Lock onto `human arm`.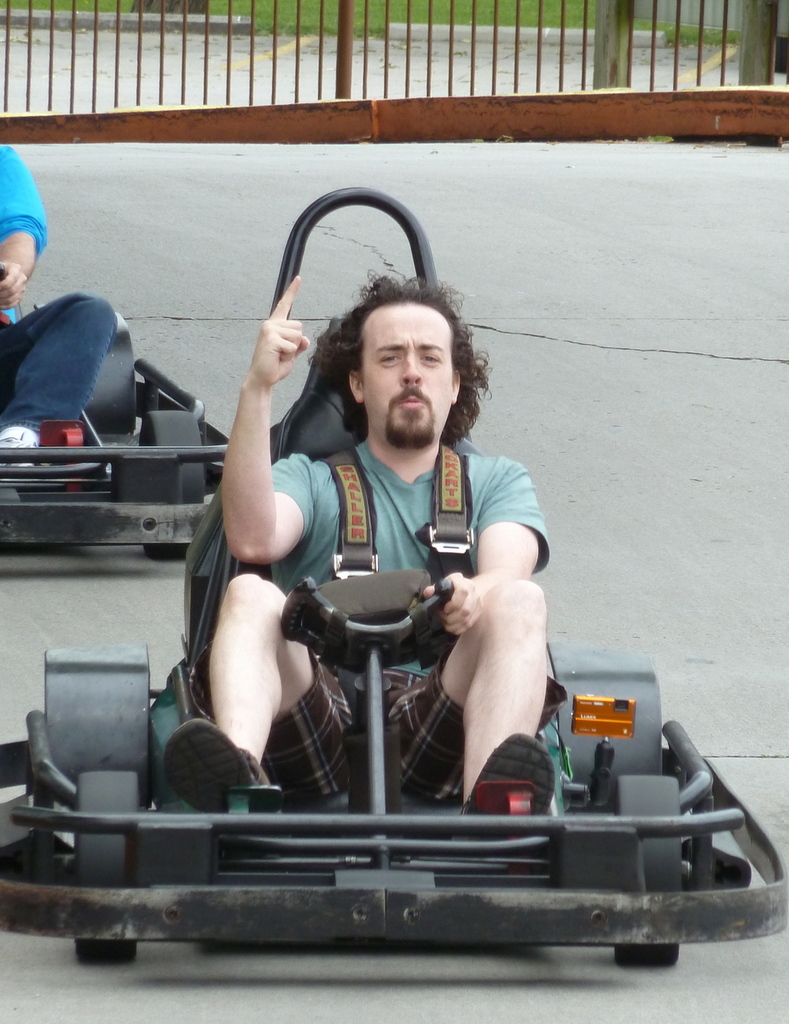
Locked: {"left": 447, "top": 457, "right": 553, "bottom": 643}.
